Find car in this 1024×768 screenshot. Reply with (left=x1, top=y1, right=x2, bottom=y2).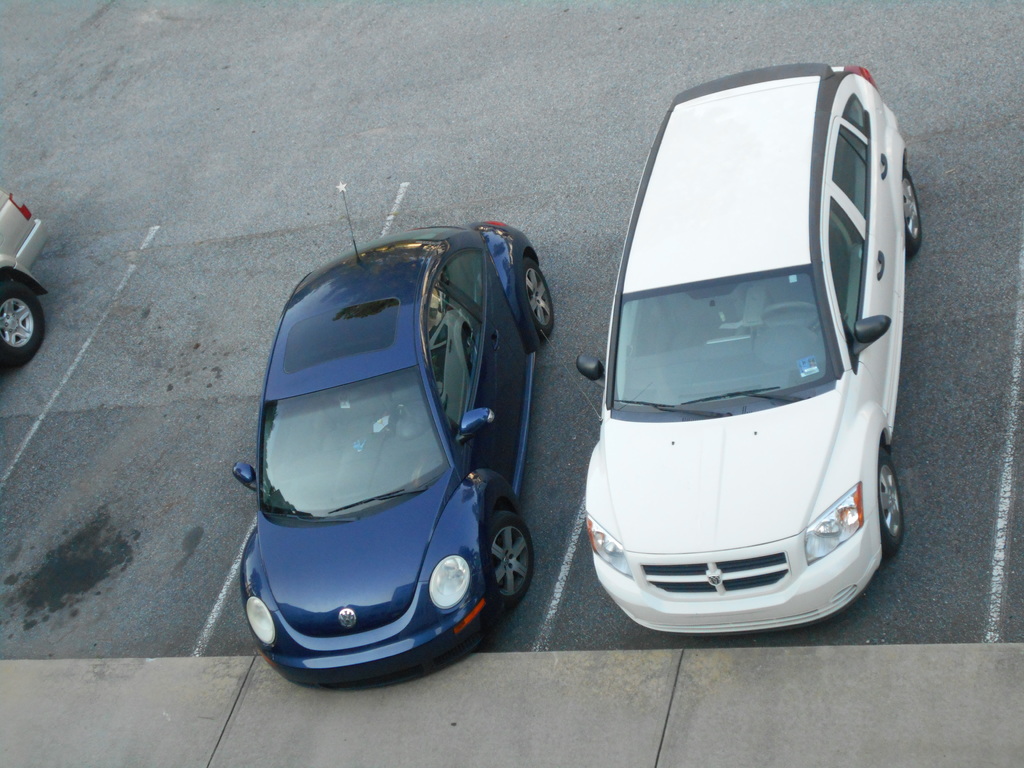
(left=234, top=205, right=569, bottom=697).
